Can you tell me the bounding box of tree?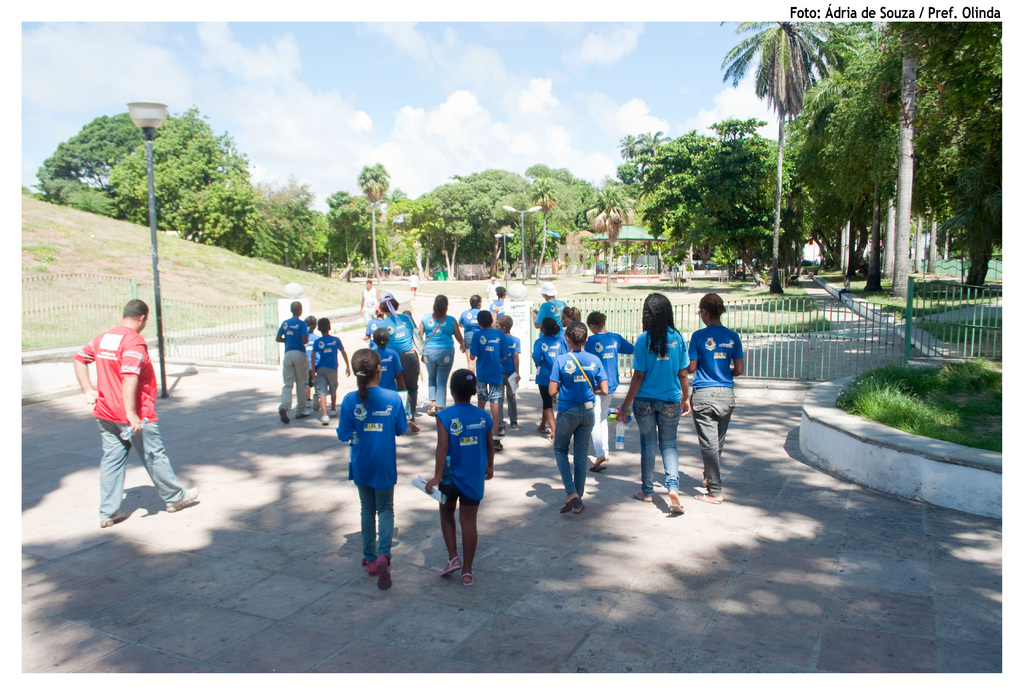
374 195 446 295.
